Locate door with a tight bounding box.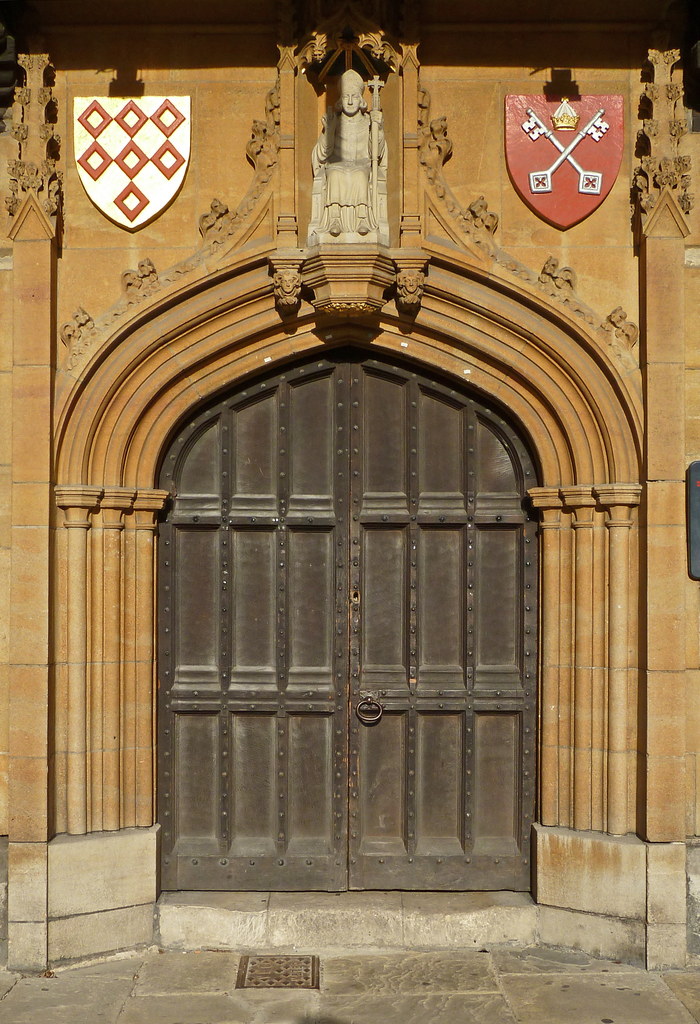
155,347,542,898.
